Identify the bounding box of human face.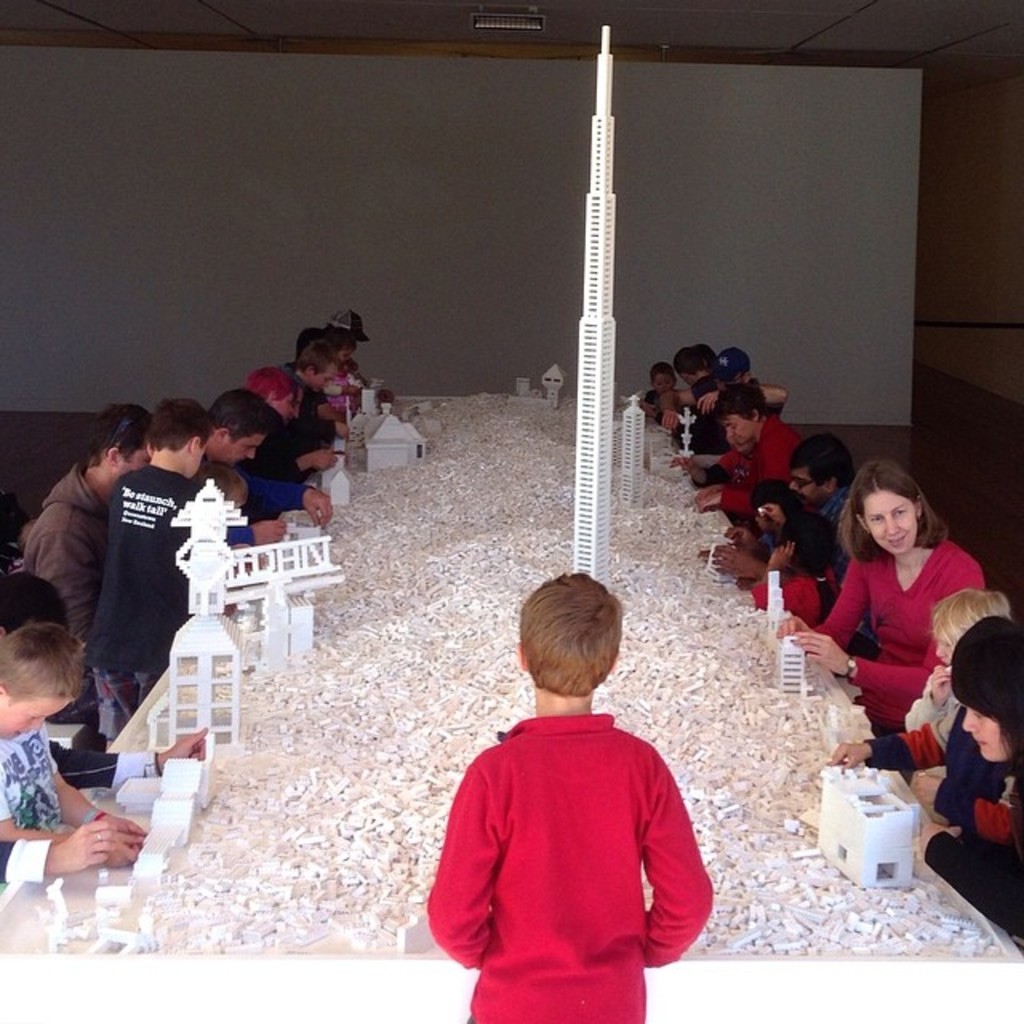
bbox=[789, 459, 827, 501].
